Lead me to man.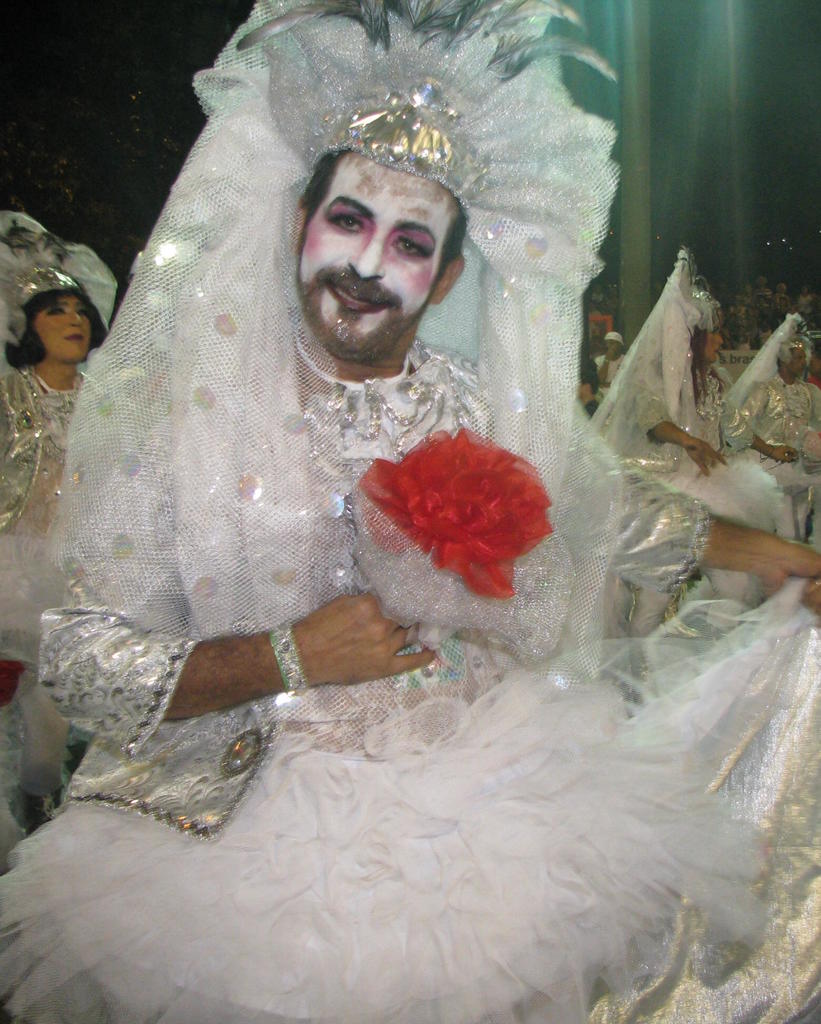
Lead to region(0, 148, 820, 1023).
